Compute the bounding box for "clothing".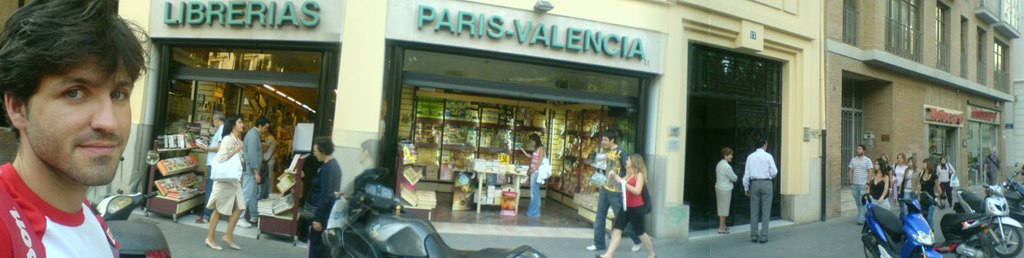
bbox=(881, 168, 919, 204).
